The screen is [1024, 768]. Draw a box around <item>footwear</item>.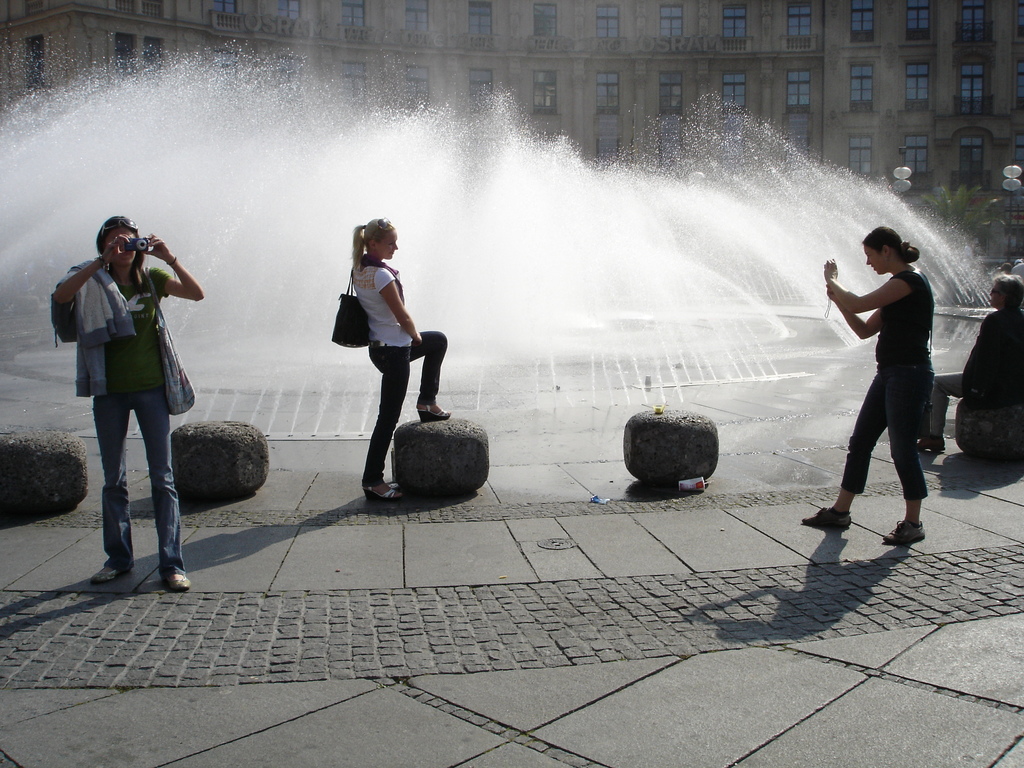
[x1=916, y1=431, x2=945, y2=451].
